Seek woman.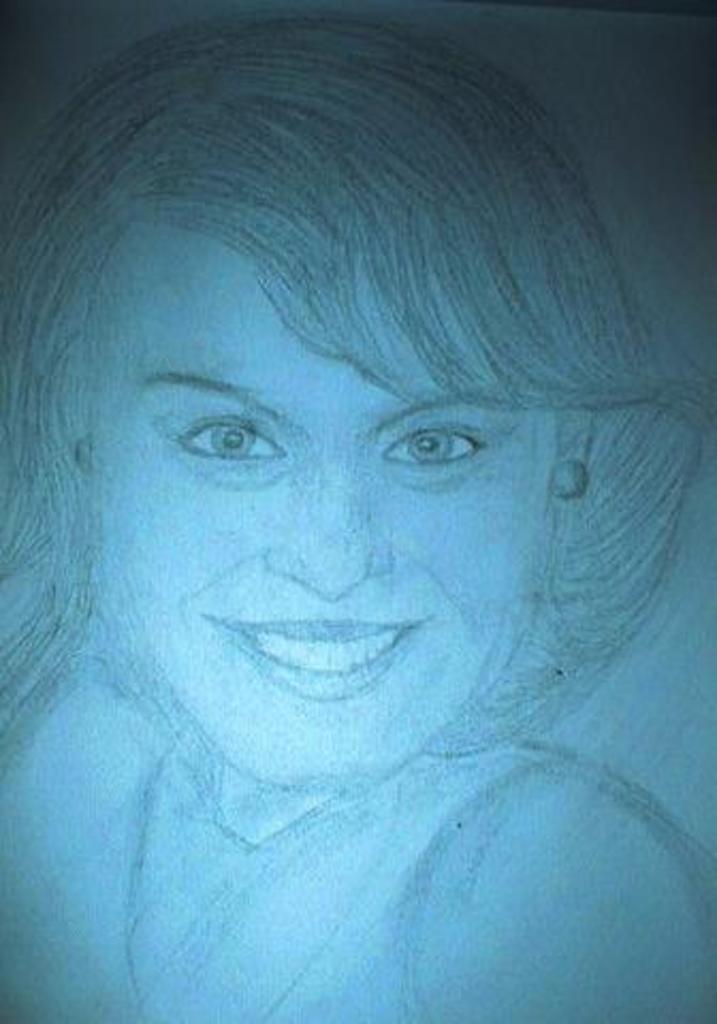
locate(0, 34, 716, 990).
